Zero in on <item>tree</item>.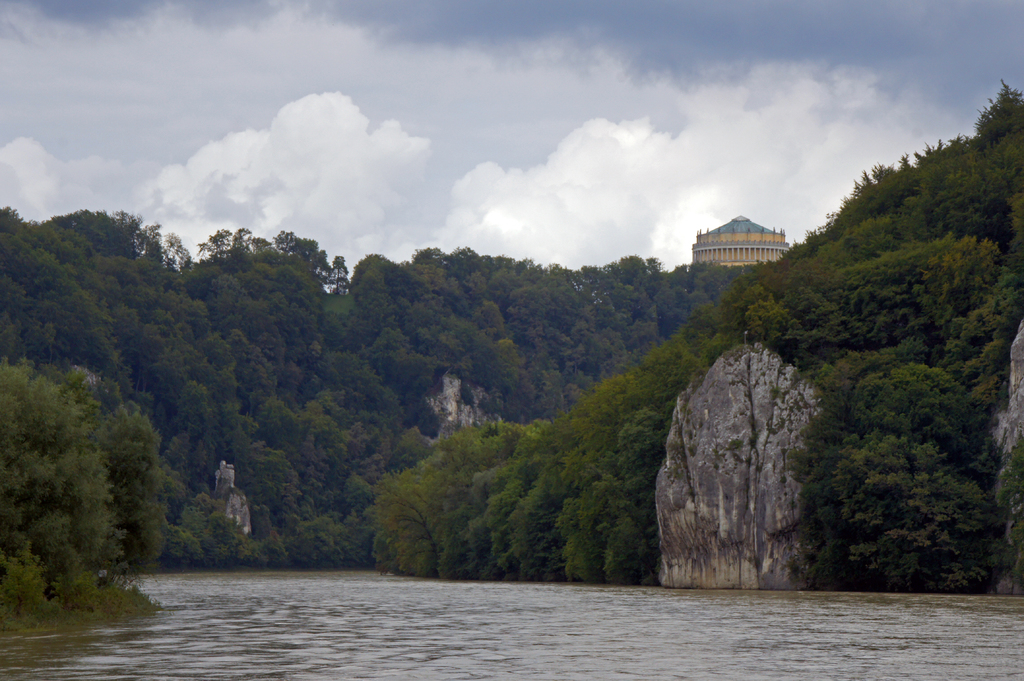
Zeroed in: select_region(0, 357, 175, 624).
